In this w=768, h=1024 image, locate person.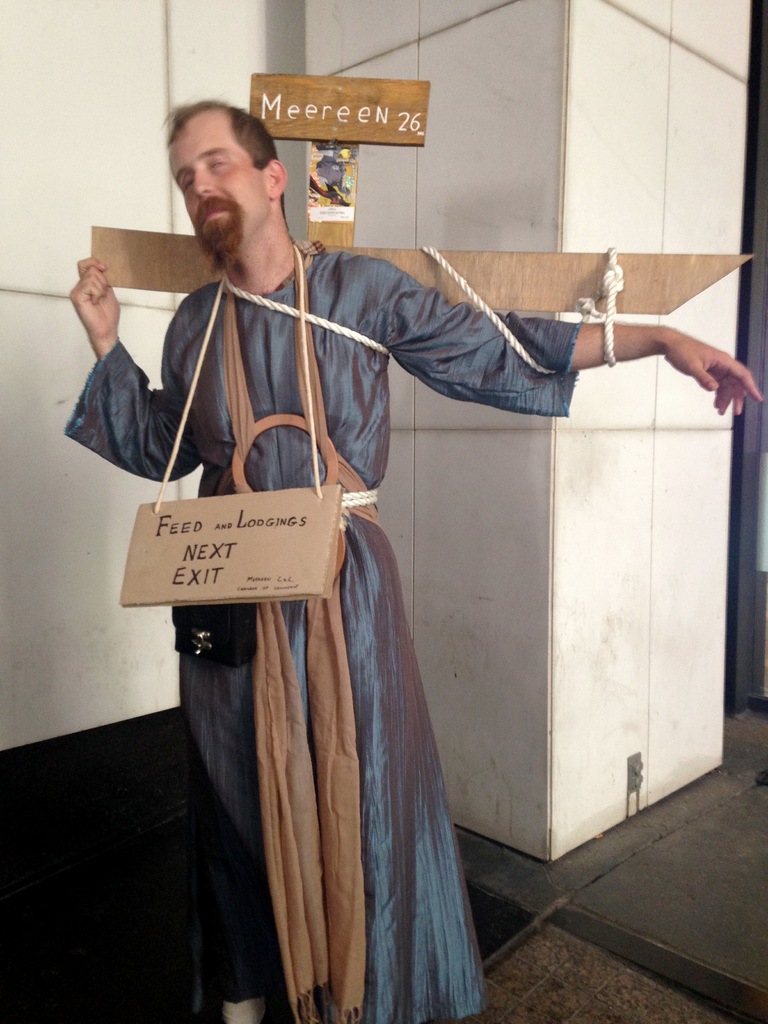
Bounding box: bbox=[72, 103, 762, 1022].
